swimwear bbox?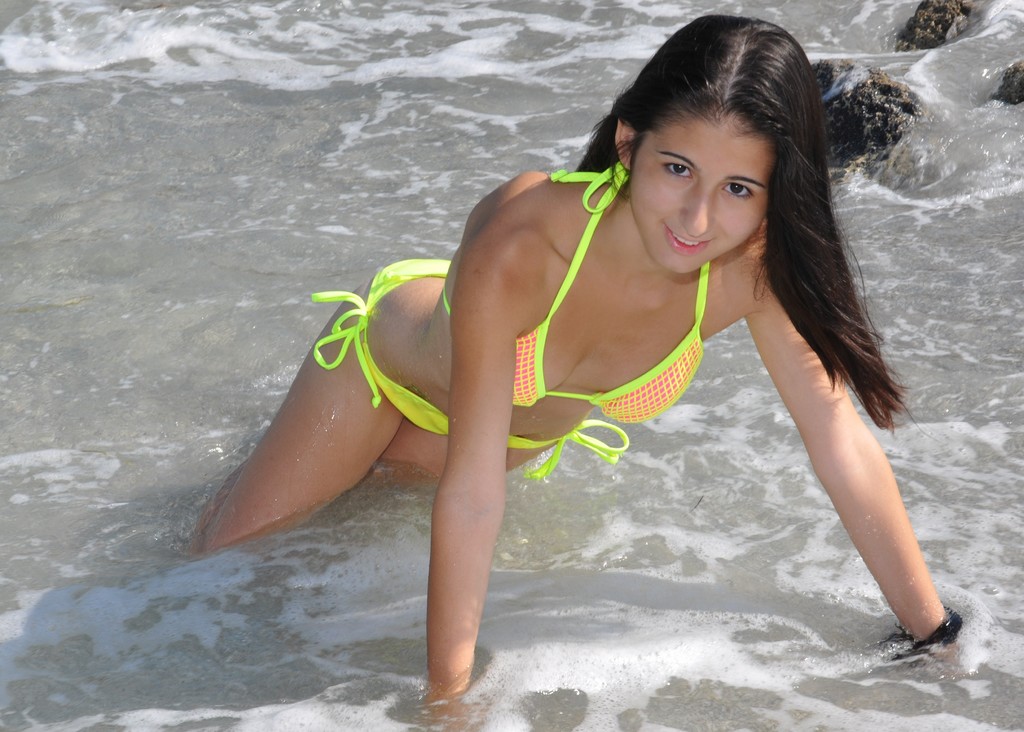
box(304, 257, 637, 479)
